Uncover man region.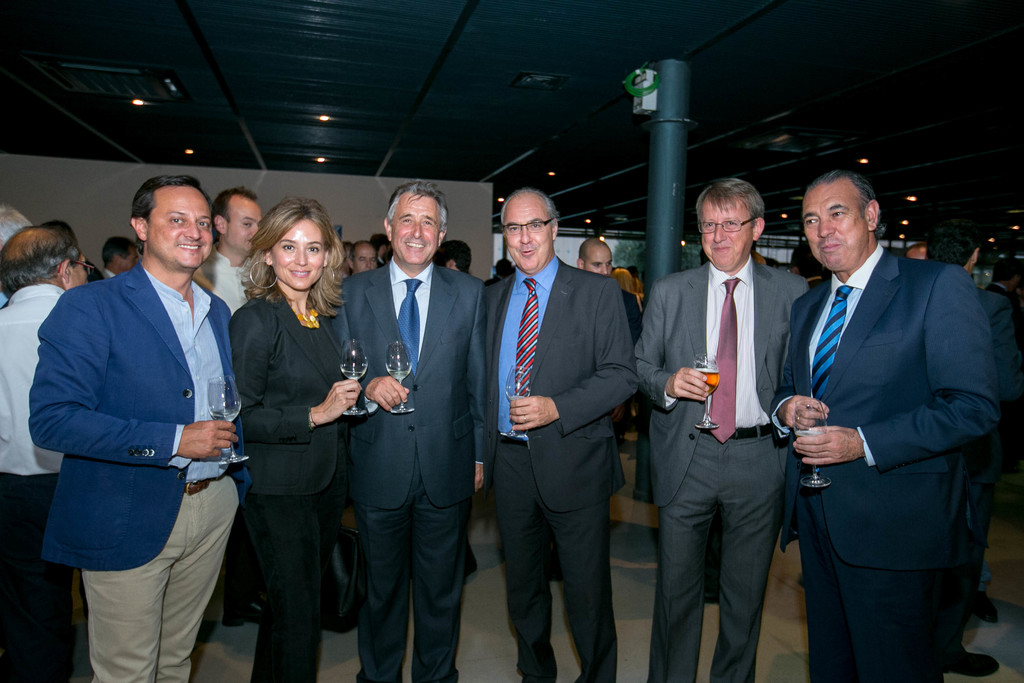
Uncovered: 785:247:851:293.
